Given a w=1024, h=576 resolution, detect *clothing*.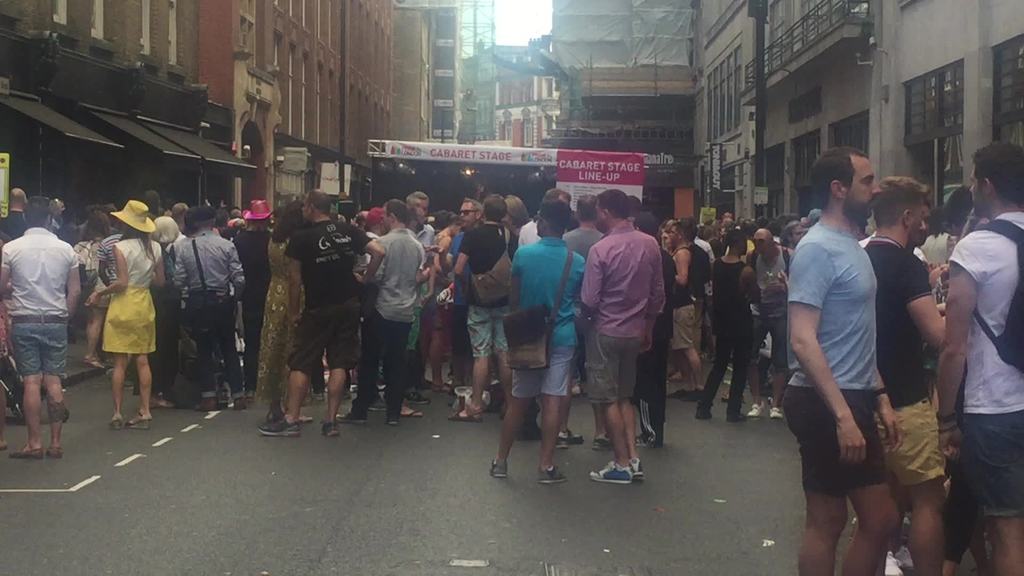
(879, 394, 955, 487).
